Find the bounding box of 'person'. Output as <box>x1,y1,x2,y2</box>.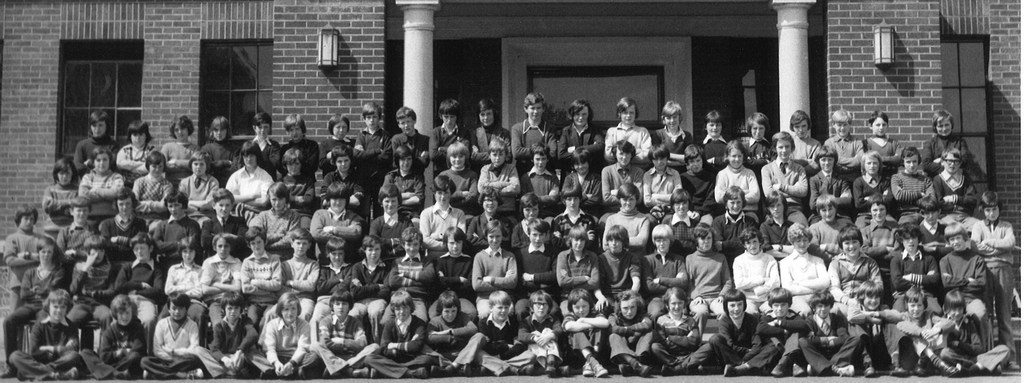
<box>76,111,121,156</box>.
